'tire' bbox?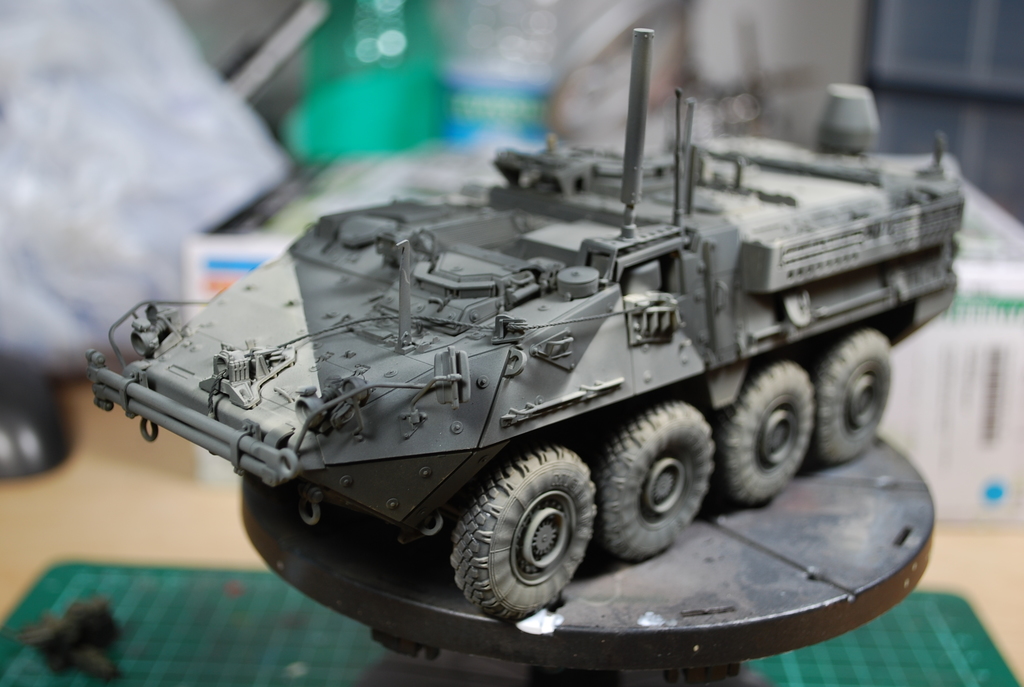
(721, 362, 817, 509)
